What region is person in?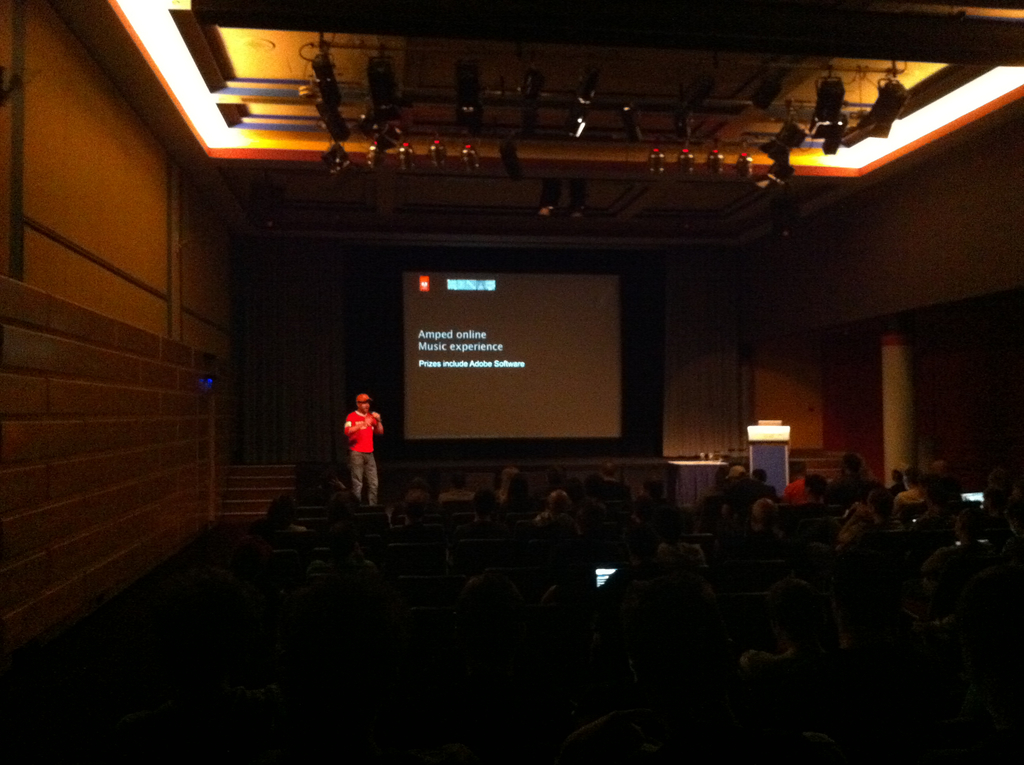
region(474, 481, 497, 522).
